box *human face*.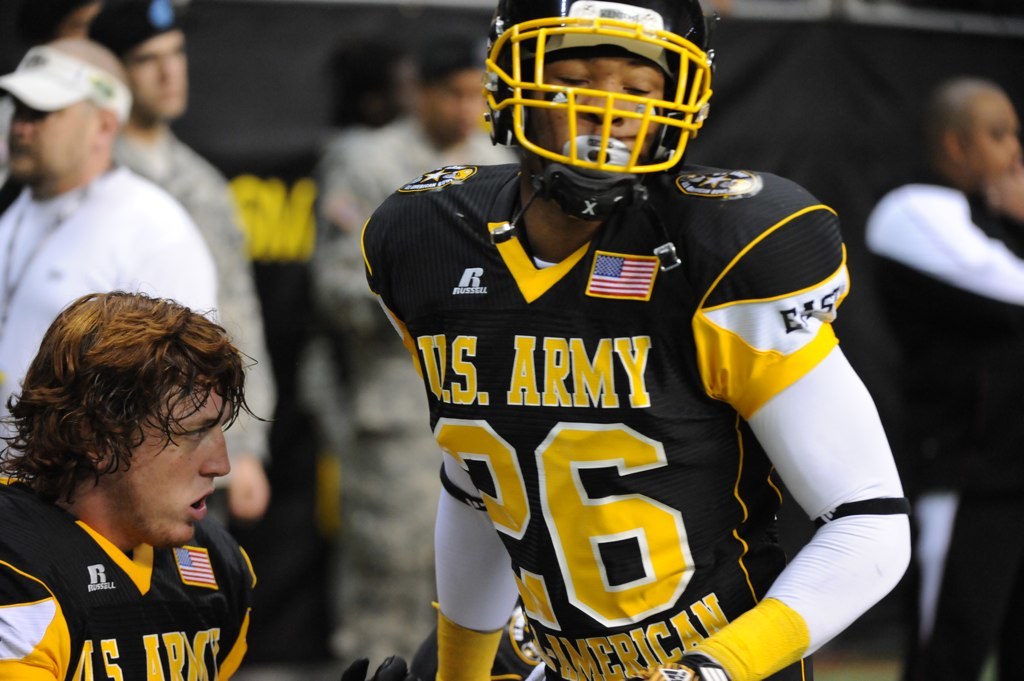
[x1=527, y1=56, x2=661, y2=168].
